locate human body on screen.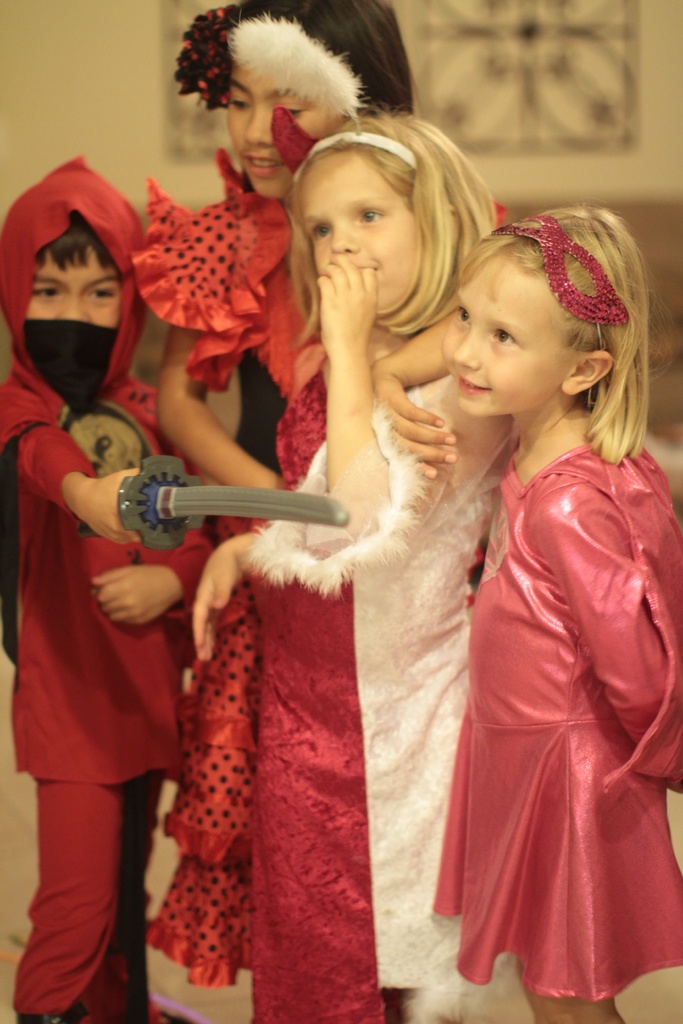
On screen at 129:88:420:994.
